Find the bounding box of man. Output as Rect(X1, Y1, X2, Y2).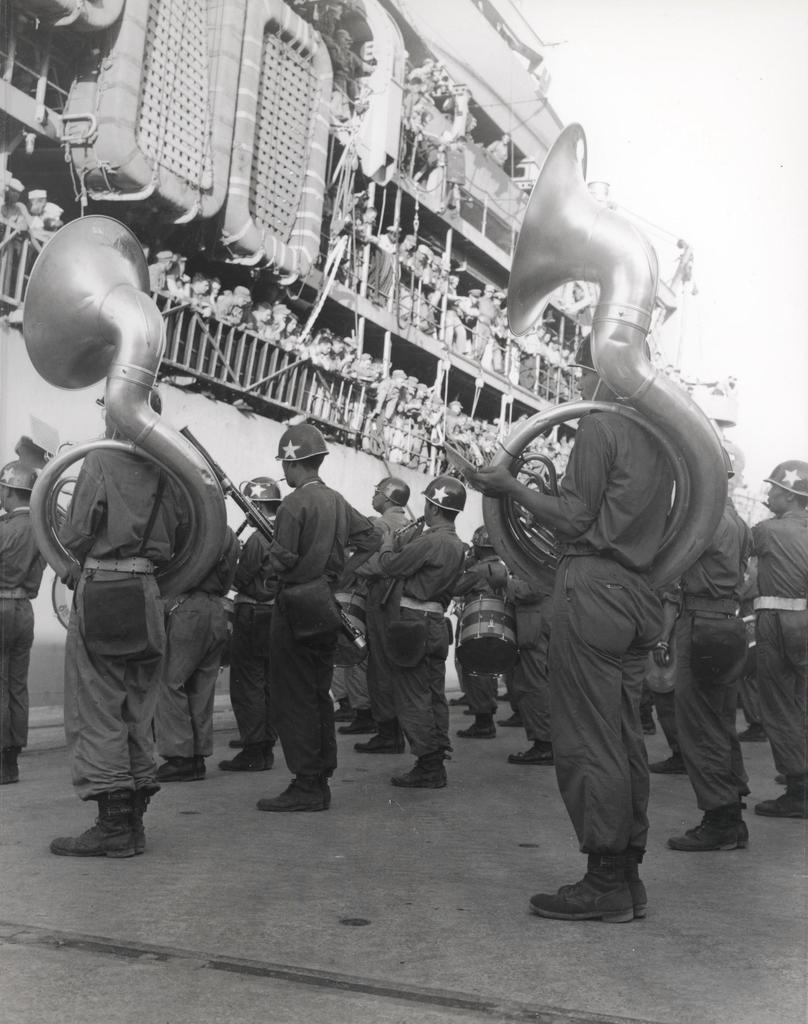
Rect(0, 461, 51, 781).
